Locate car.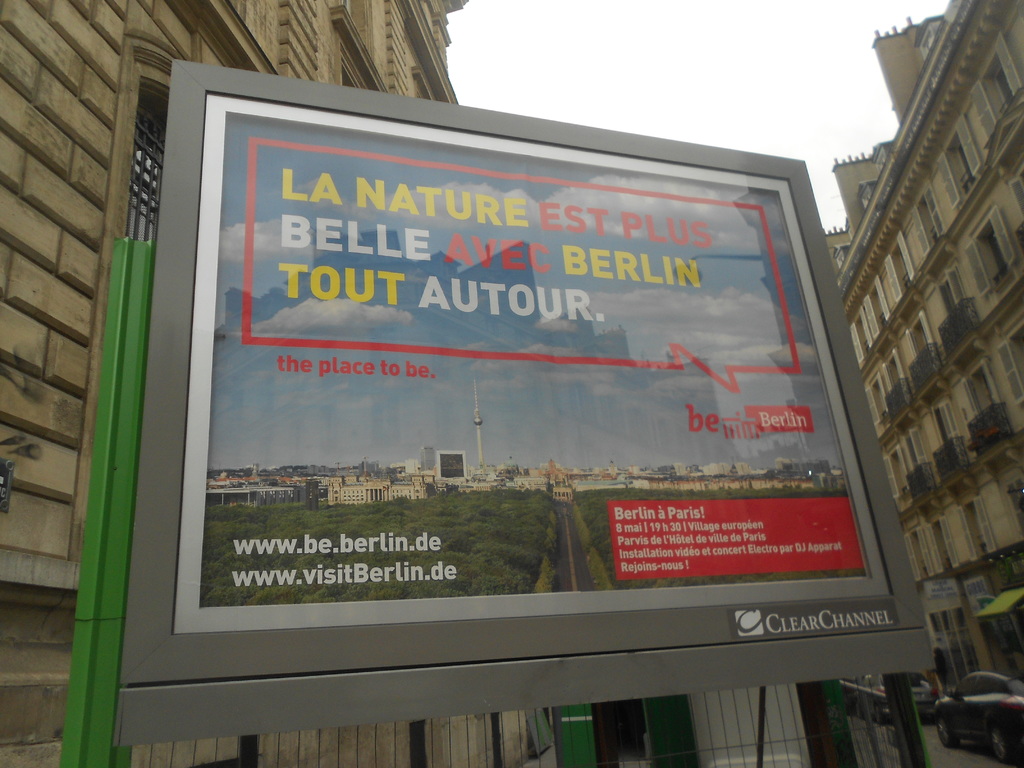
Bounding box: BBox(858, 669, 936, 723).
